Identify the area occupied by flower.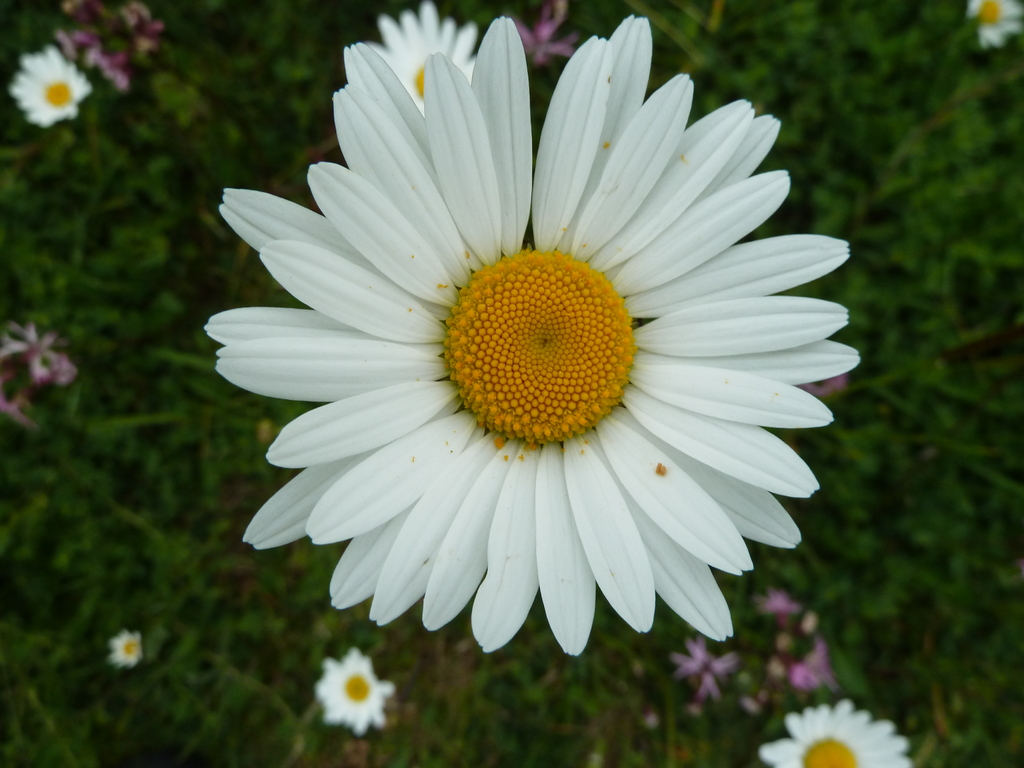
Area: l=506, t=1, r=577, b=69.
